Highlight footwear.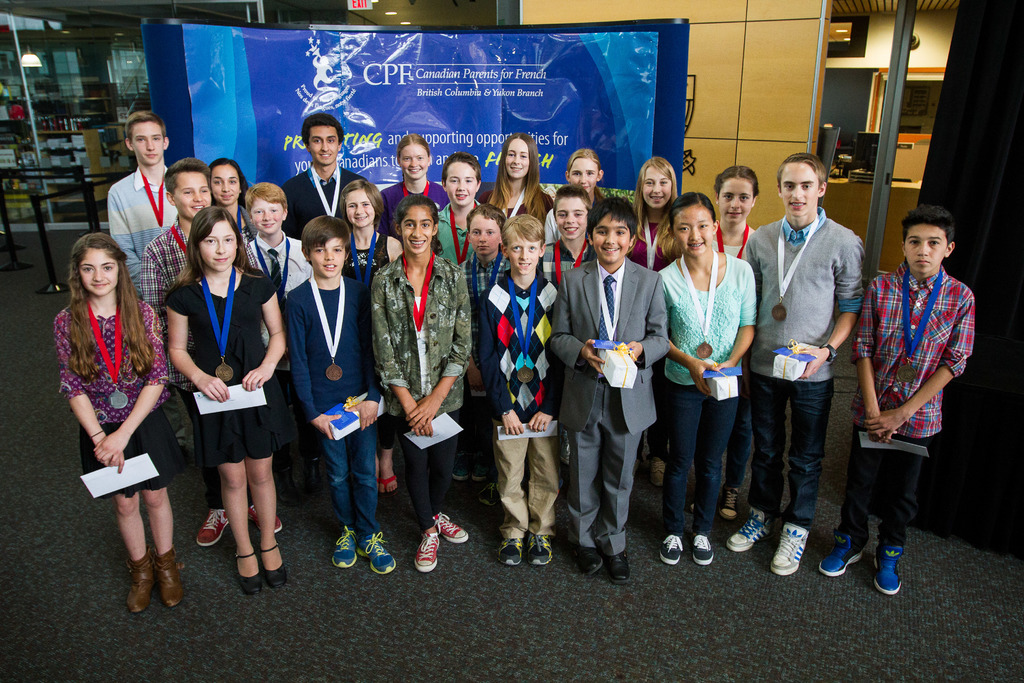
Highlighted region: {"left": 645, "top": 453, "right": 669, "bottom": 489}.
